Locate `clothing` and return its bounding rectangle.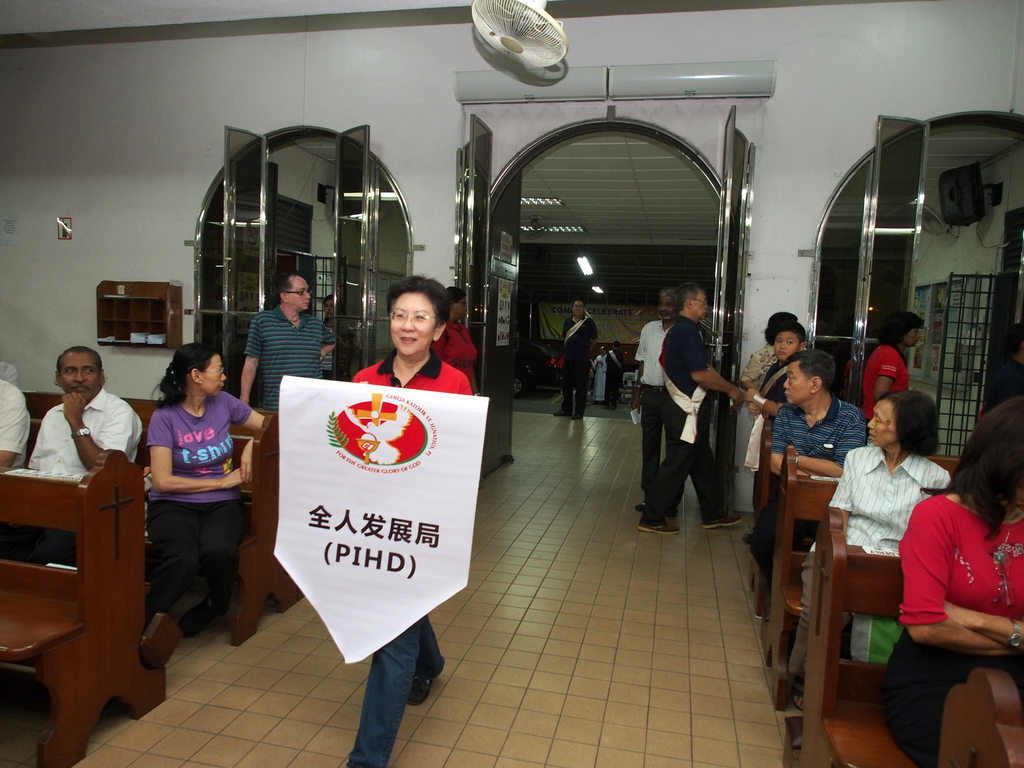
<region>787, 442, 950, 675</region>.
